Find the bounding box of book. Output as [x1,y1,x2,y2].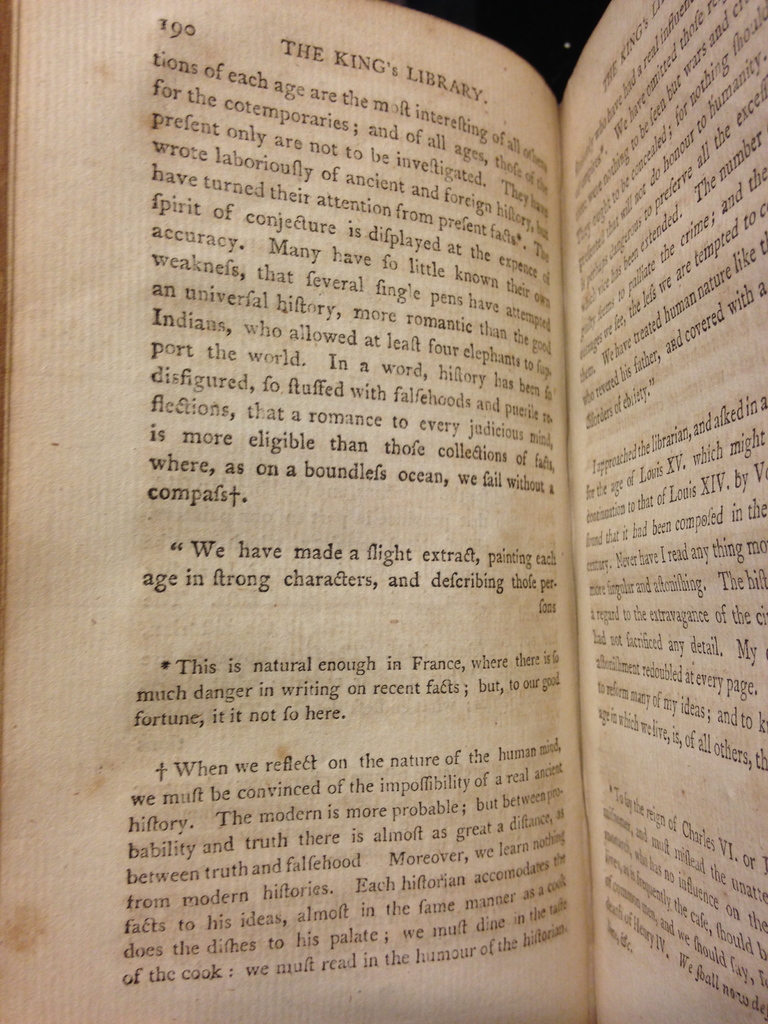
[0,4,767,1022].
